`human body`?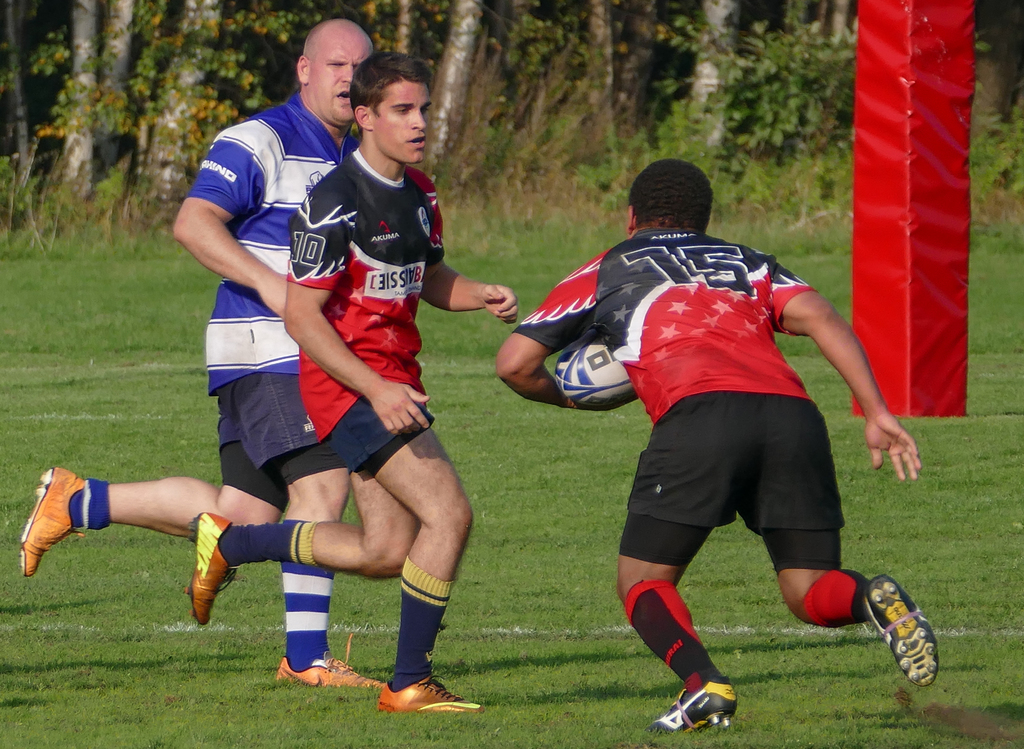
box=[276, 140, 526, 715]
